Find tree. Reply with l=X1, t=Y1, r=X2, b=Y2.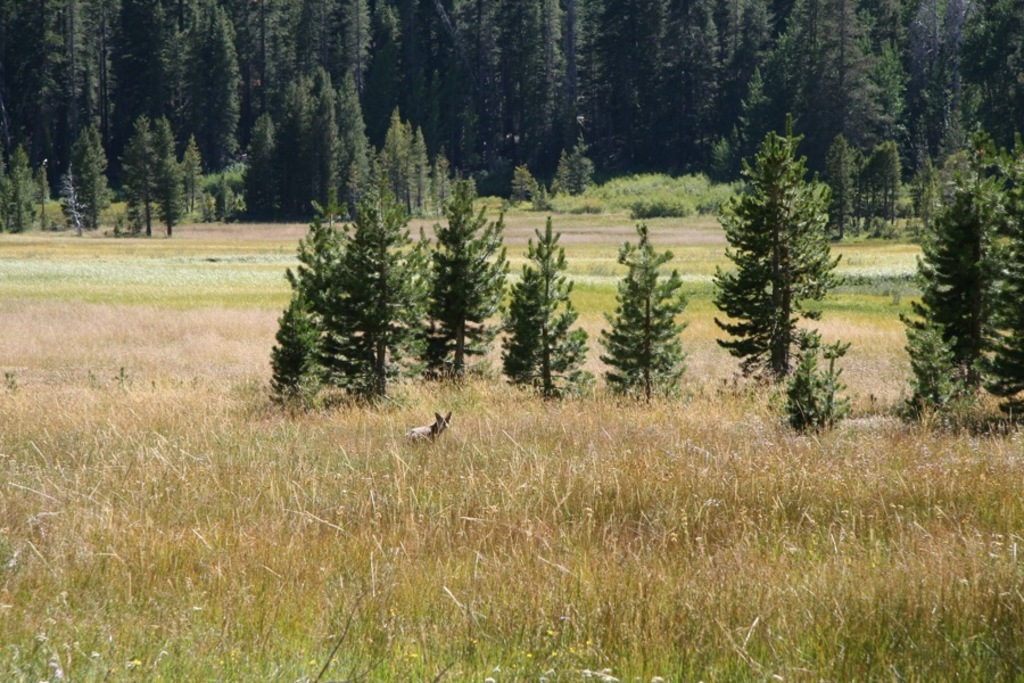
l=709, t=123, r=841, b=388.
